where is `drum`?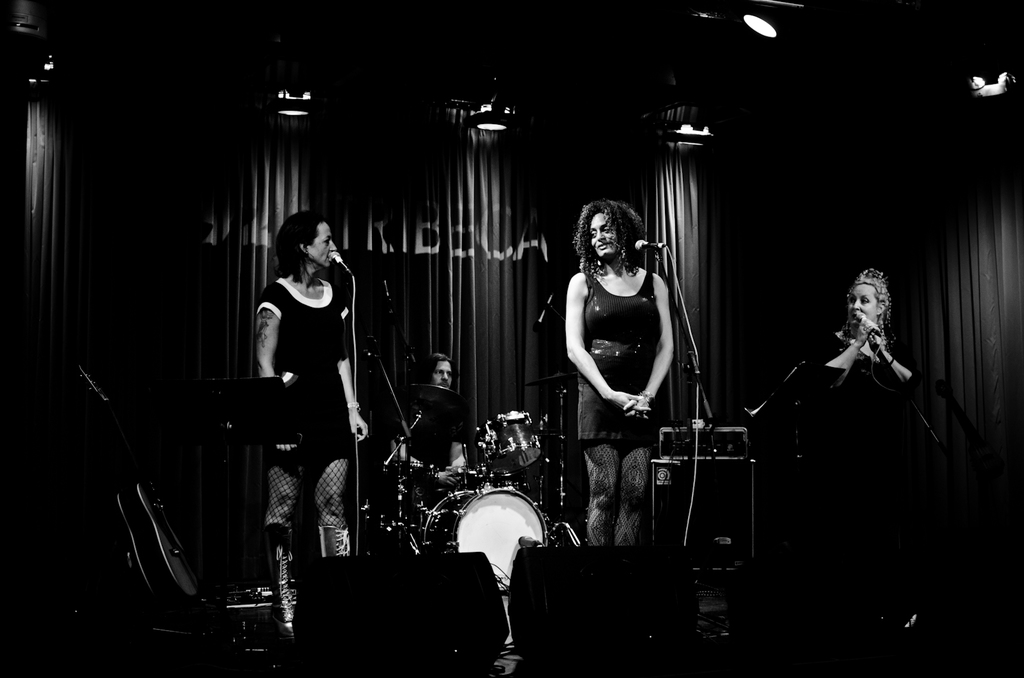
l=386, t=460, r=435, b=529.
